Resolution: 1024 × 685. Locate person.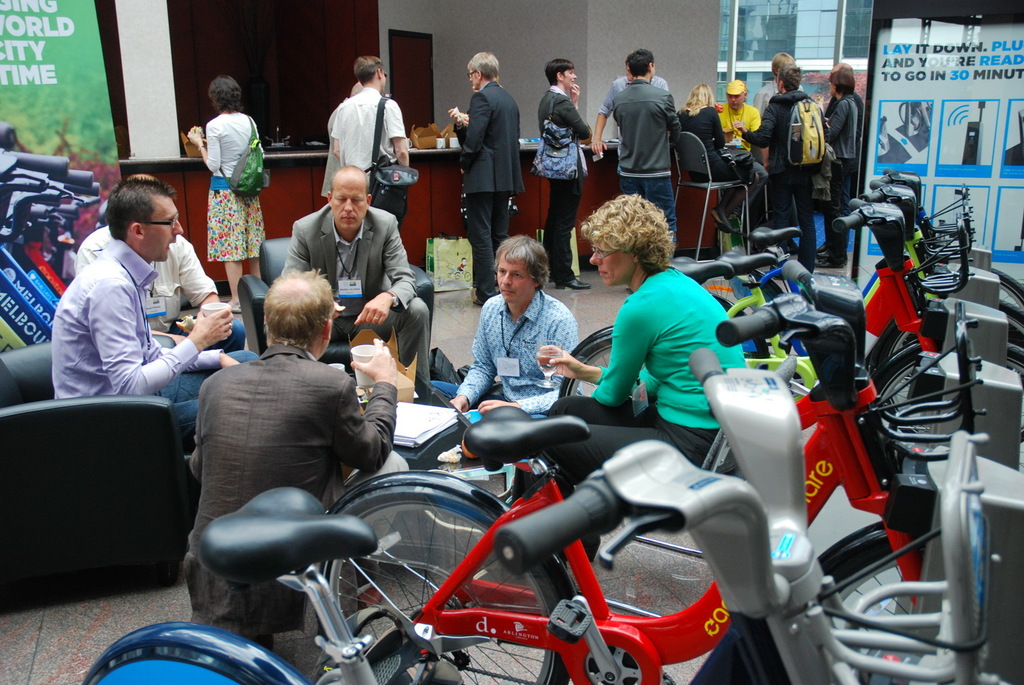
detection(280, 164, 433, 381).
